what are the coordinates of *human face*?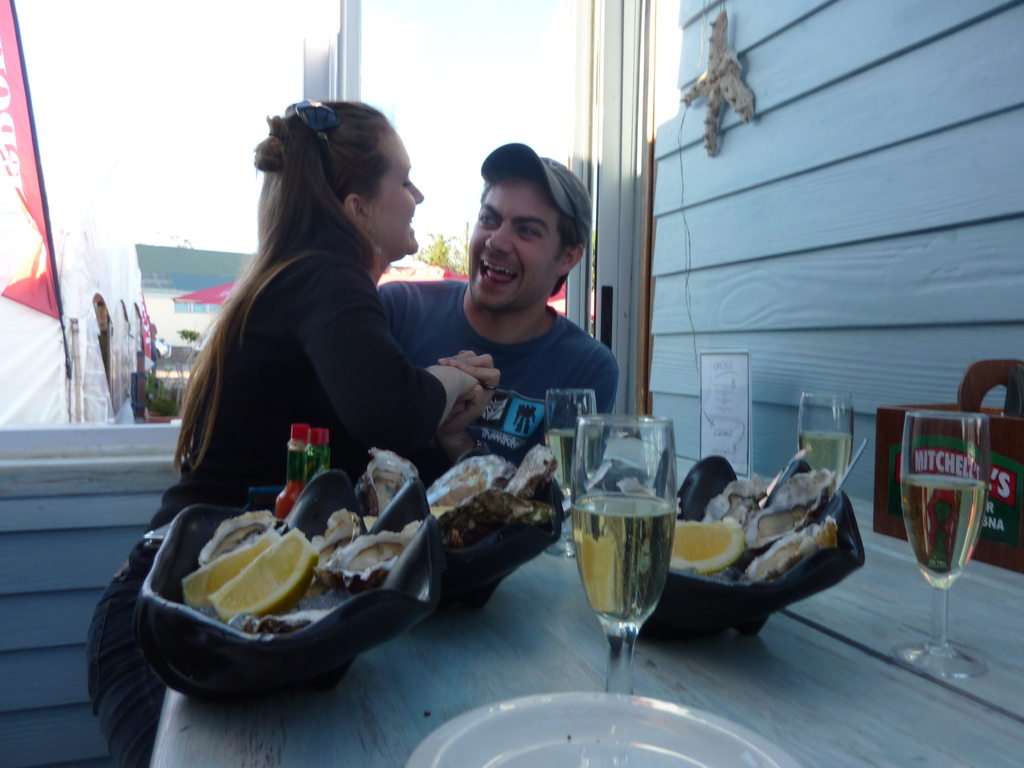
rect(471, 166, 556, 312).
